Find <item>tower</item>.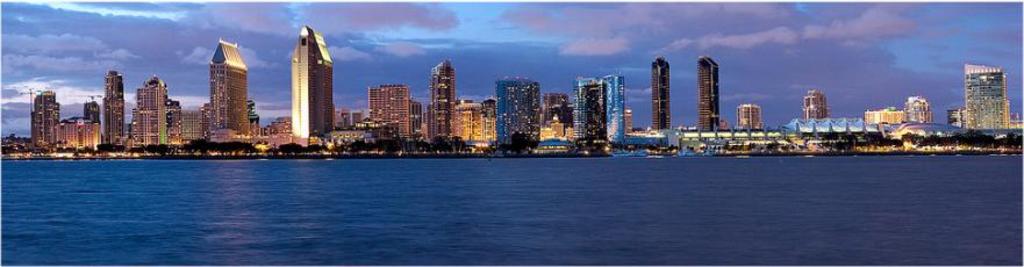
bbox=(128, 73, 174, 145).
